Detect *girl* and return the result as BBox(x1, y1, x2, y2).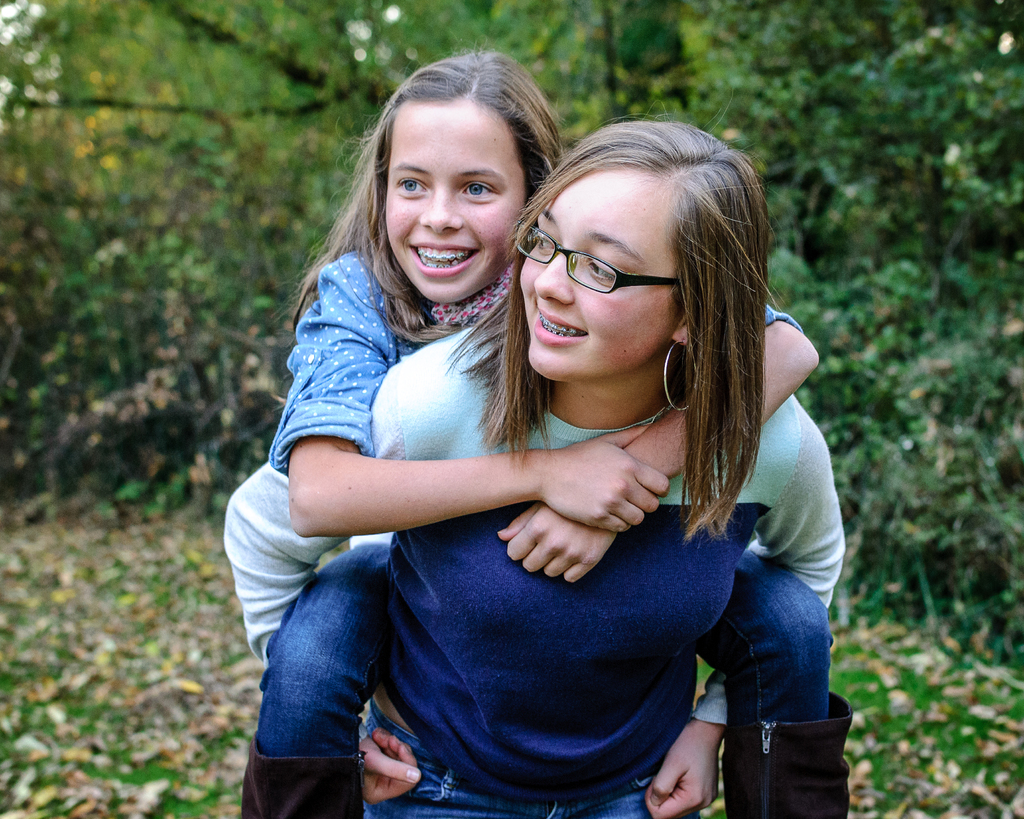
BBox(210, 115, 842, 813).
